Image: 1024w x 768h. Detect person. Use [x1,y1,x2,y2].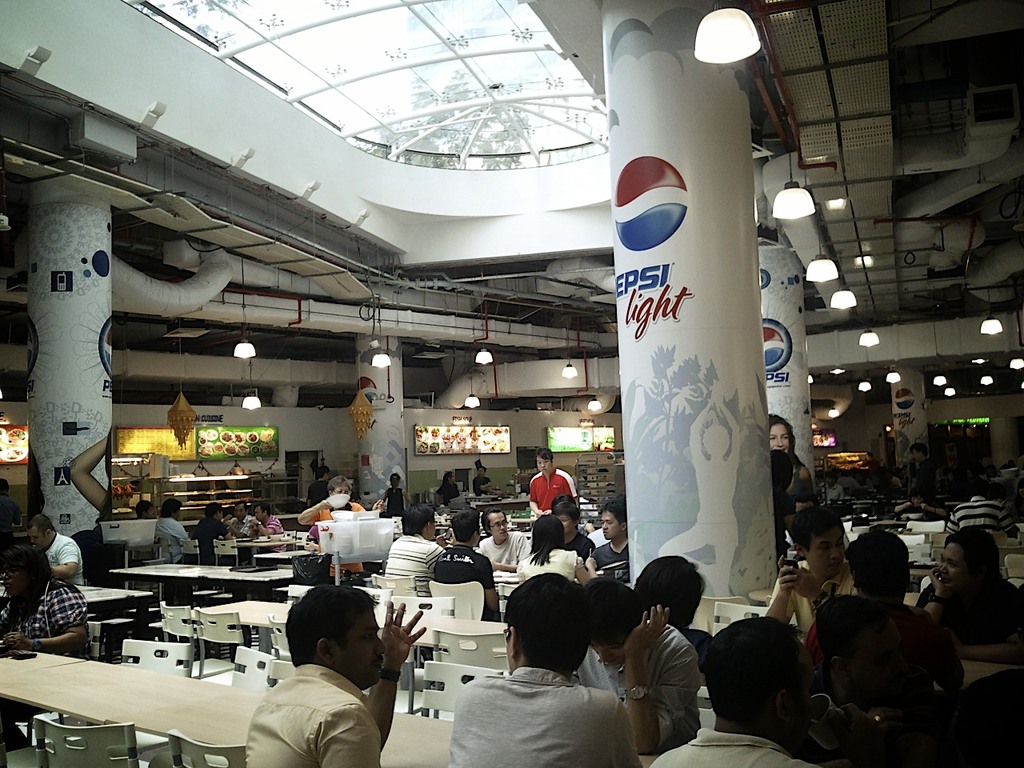
[569,571,706,757].
